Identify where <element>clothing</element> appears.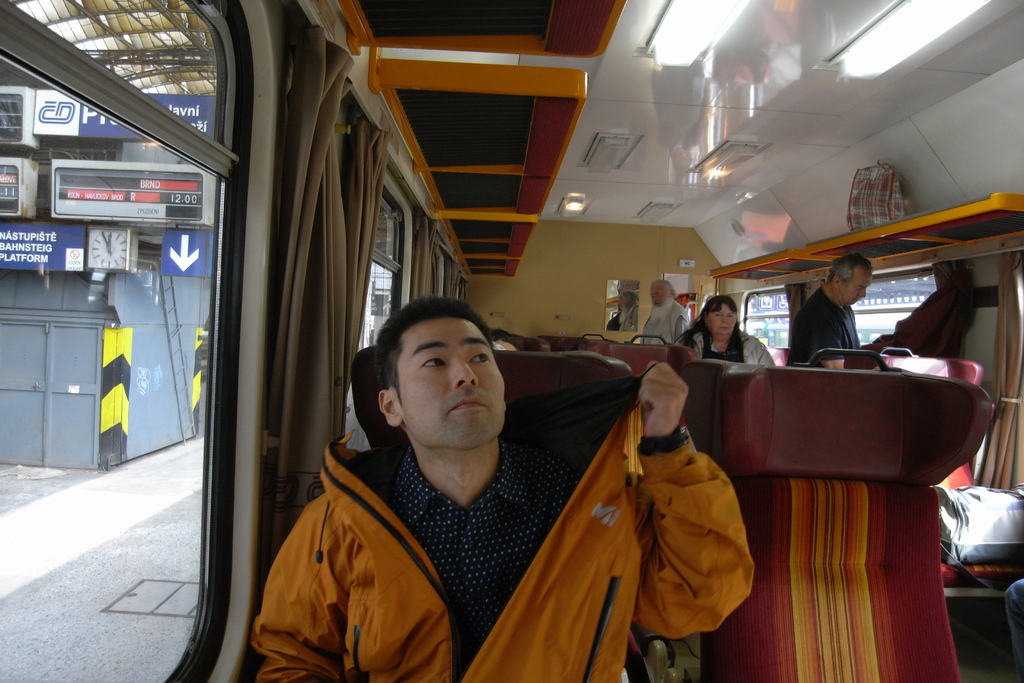
Appears at 644,300,689,344.
